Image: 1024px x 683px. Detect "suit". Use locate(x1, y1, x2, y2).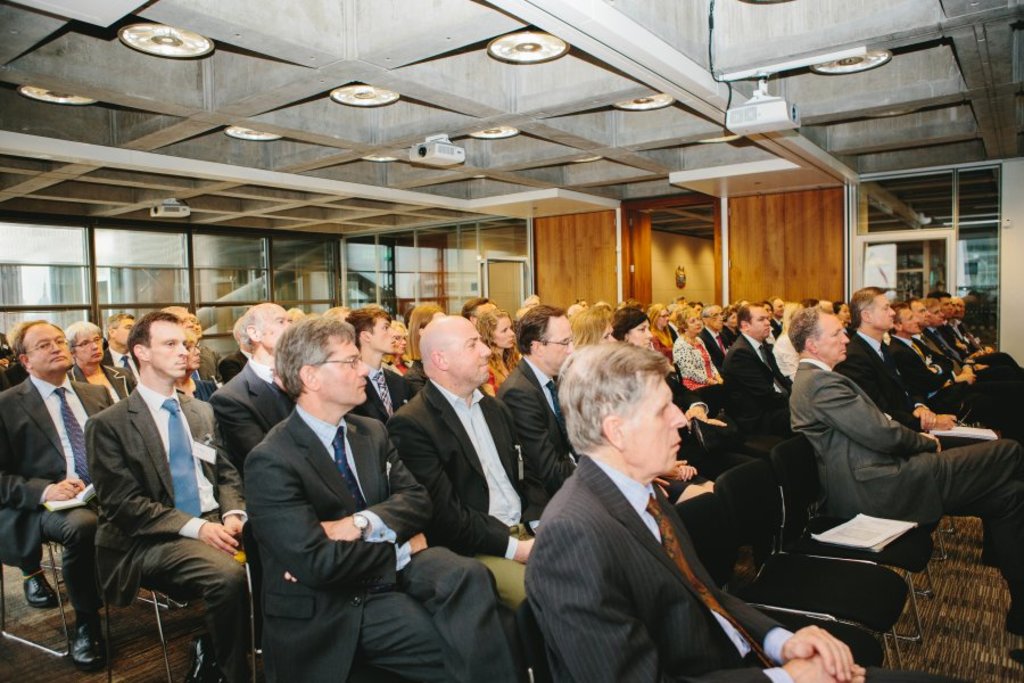
locate(836, 328, 998, 445).
